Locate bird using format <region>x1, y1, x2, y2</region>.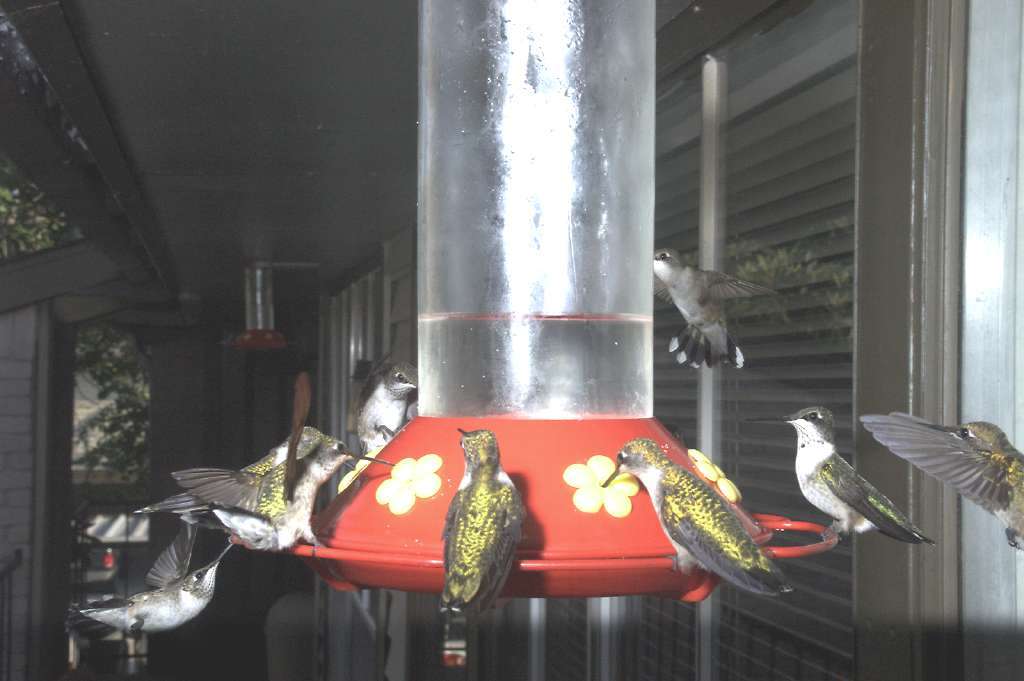
<region>436, 422, 537, 630</region>.
